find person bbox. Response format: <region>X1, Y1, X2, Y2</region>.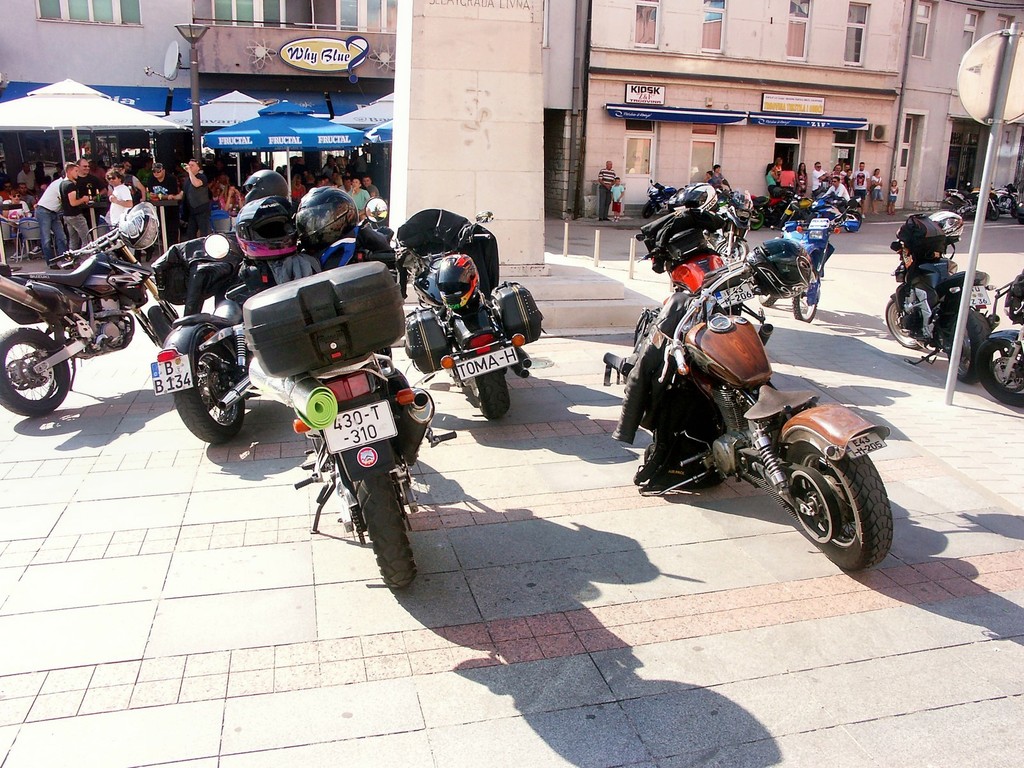
<region>32, 159, 76, 267</region>.
